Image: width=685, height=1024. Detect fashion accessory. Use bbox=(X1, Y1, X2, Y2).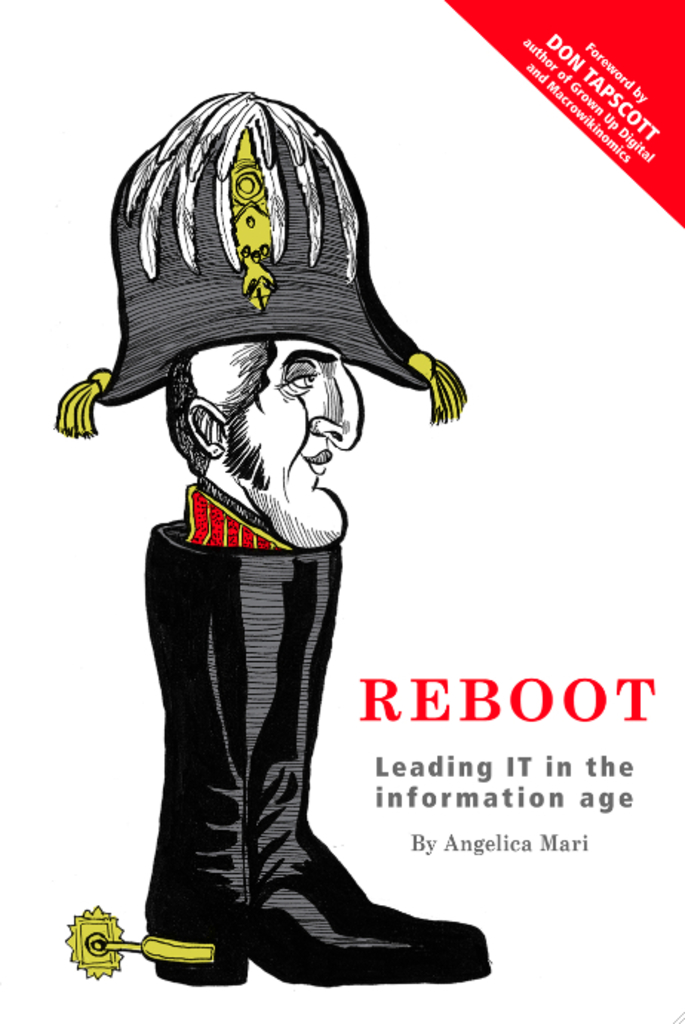
bbox=(50, 93, 469, 437).
